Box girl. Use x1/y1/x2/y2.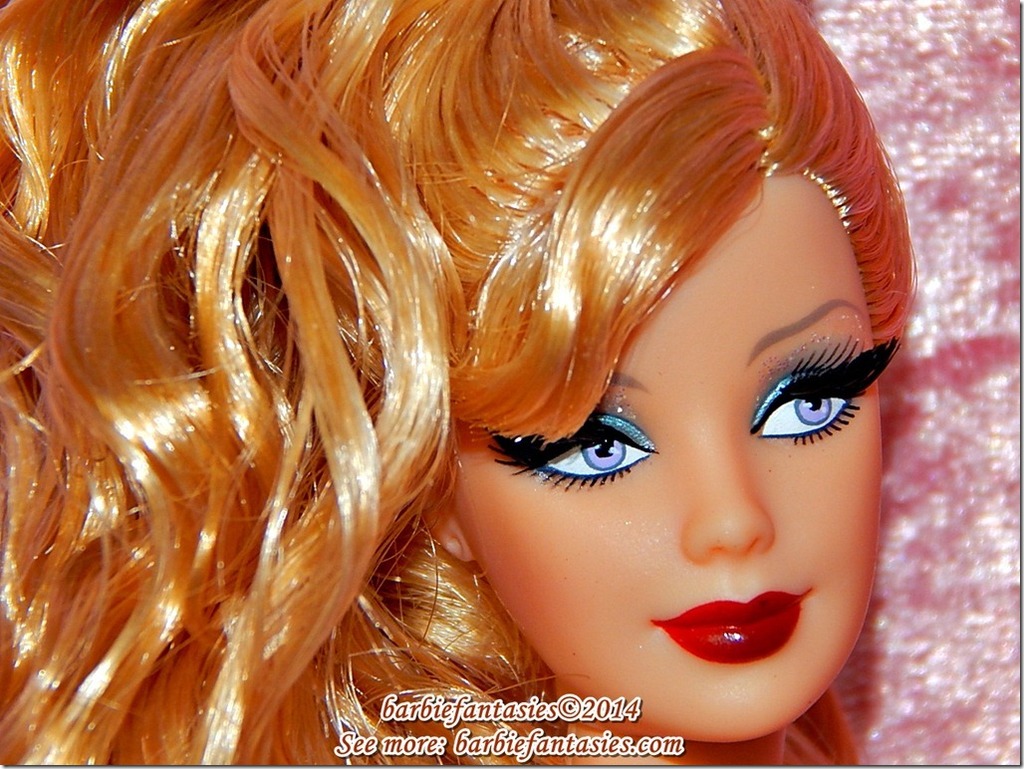
0/0/918/765.
